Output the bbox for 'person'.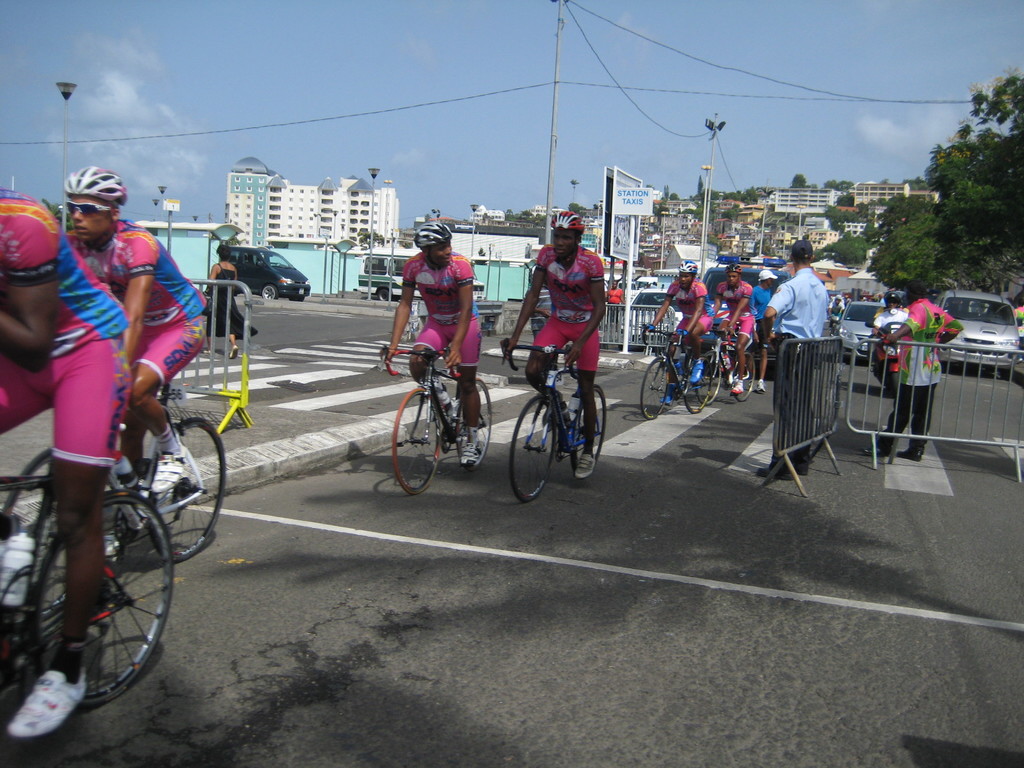
871, 291, 908, 371.
